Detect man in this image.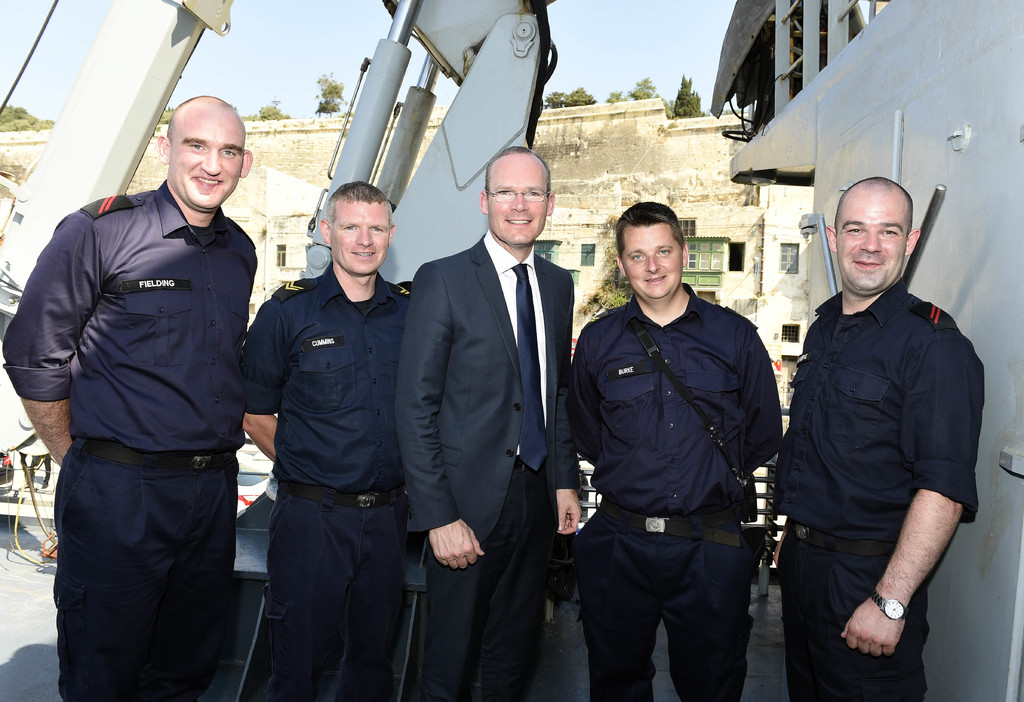
Detection: <bbox>396, 143, 579, 701</bbox>.
